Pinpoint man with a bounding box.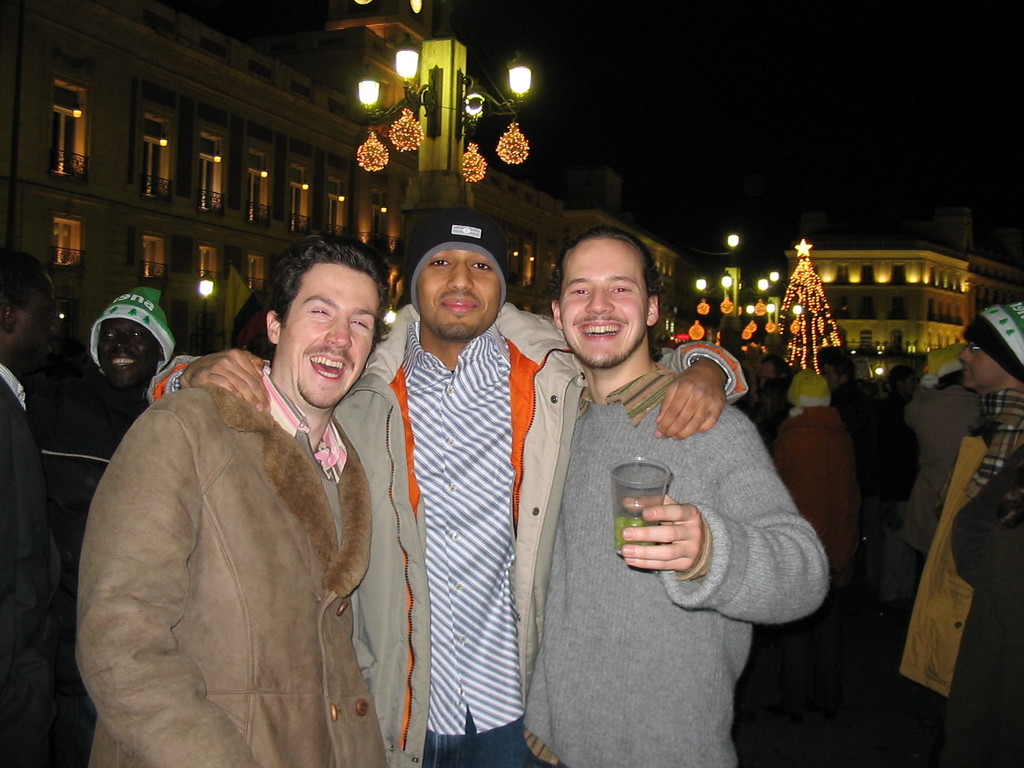
(65, 280, 180, 471).
